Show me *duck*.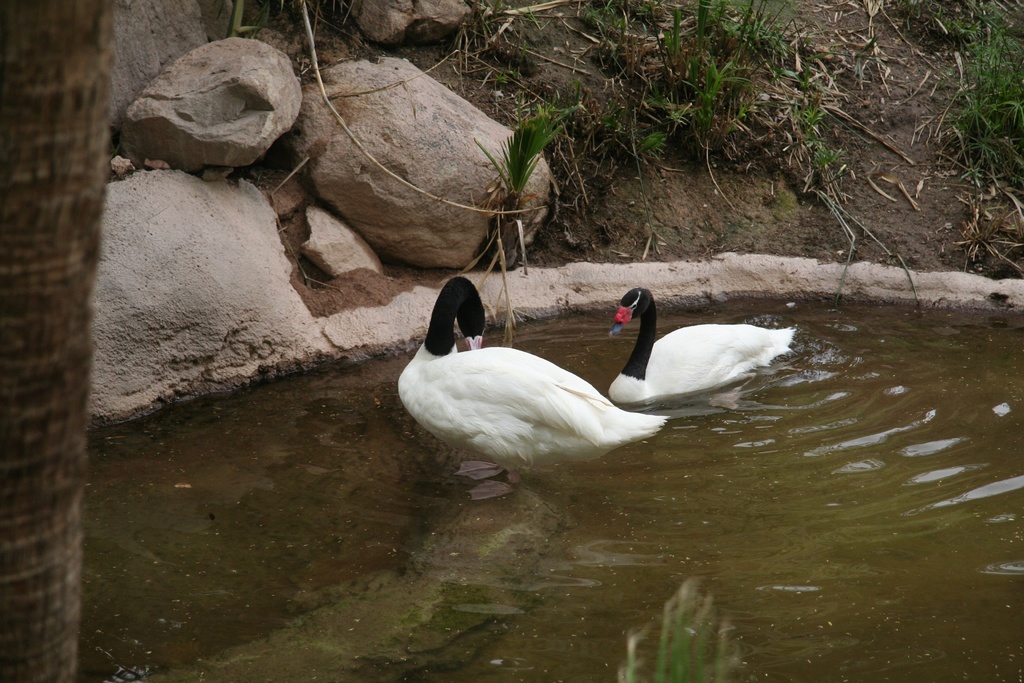
*duck* is here: (left=604, top=286, right=799, bottom=399).
